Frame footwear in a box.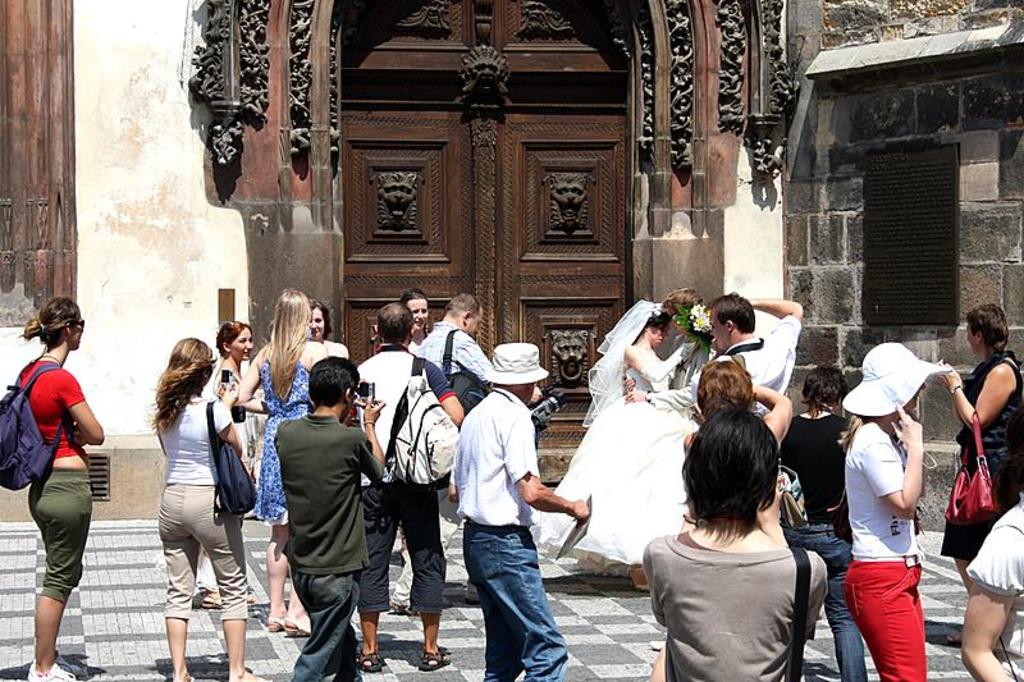
<bbox>285, 614, 316, 633</bbox>.
